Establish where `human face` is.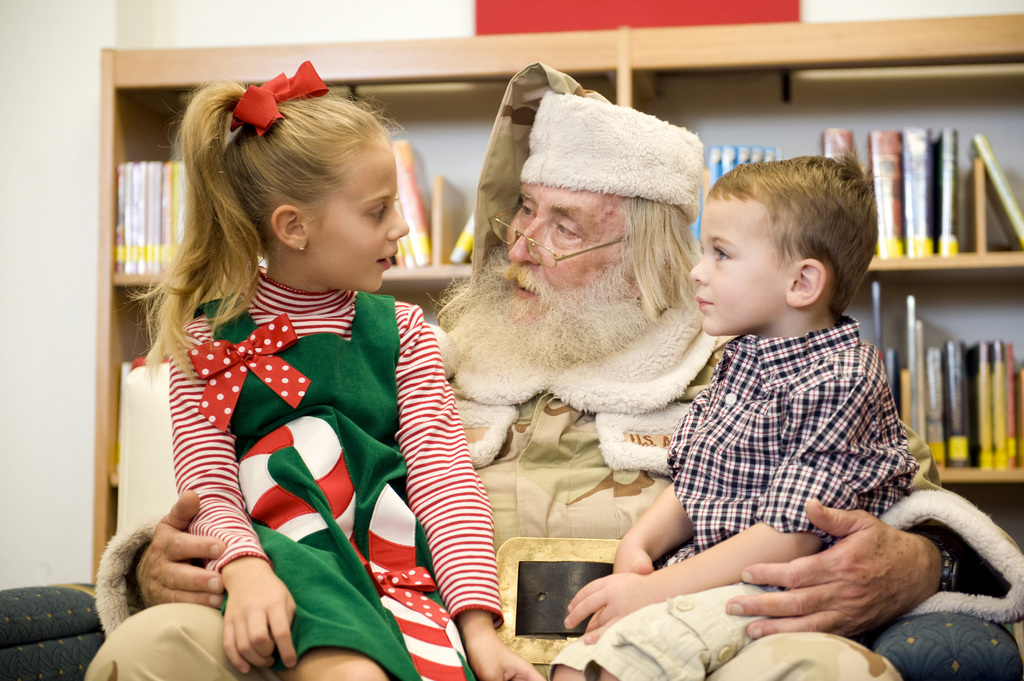
Established at {"left": 686, "top": 195, "right": 799, "bottom": 333}.
